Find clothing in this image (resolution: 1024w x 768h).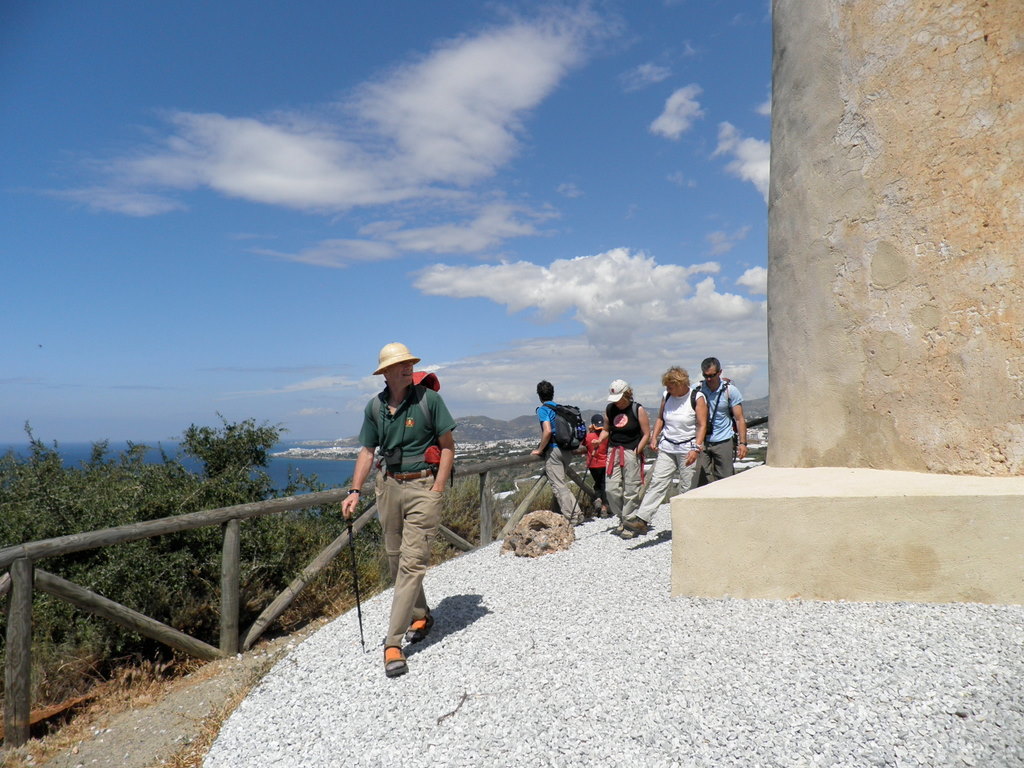
<region>540, 405, 594, 517</region>.
